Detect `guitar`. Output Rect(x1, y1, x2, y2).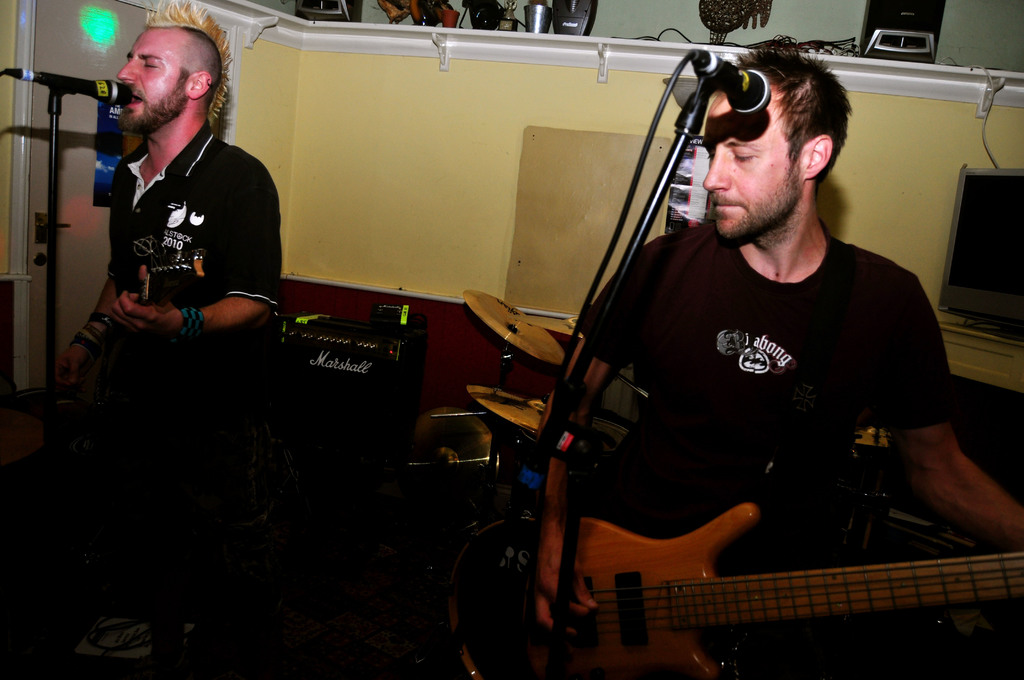
Rect(44, 238, 220, 474).
